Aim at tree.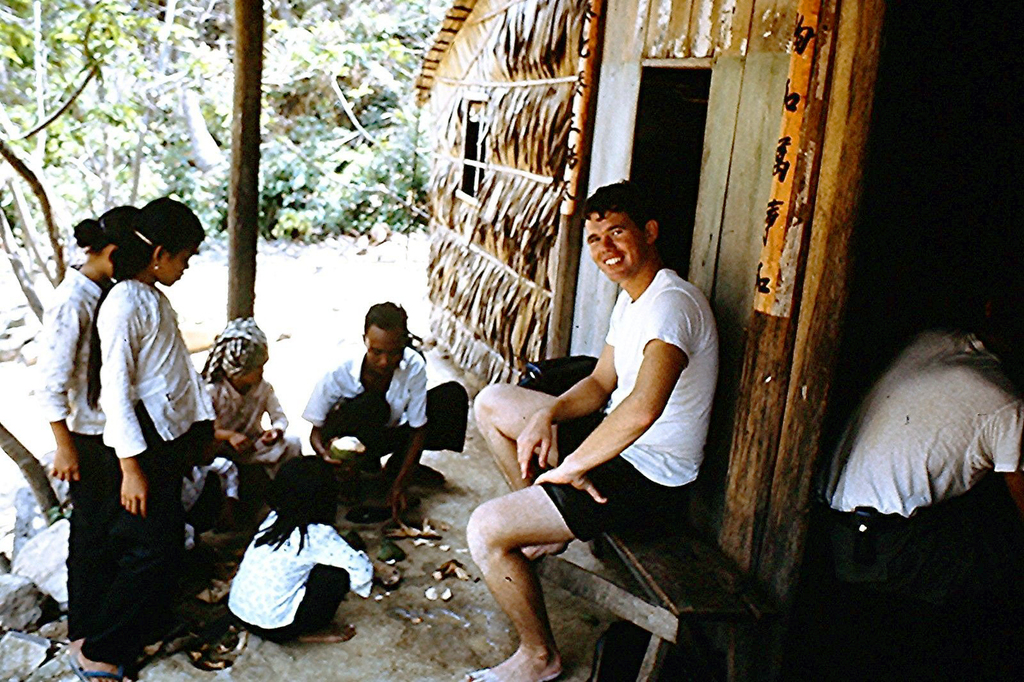
Aimed at x1=0 y1=0 x2=193 y2=330.
